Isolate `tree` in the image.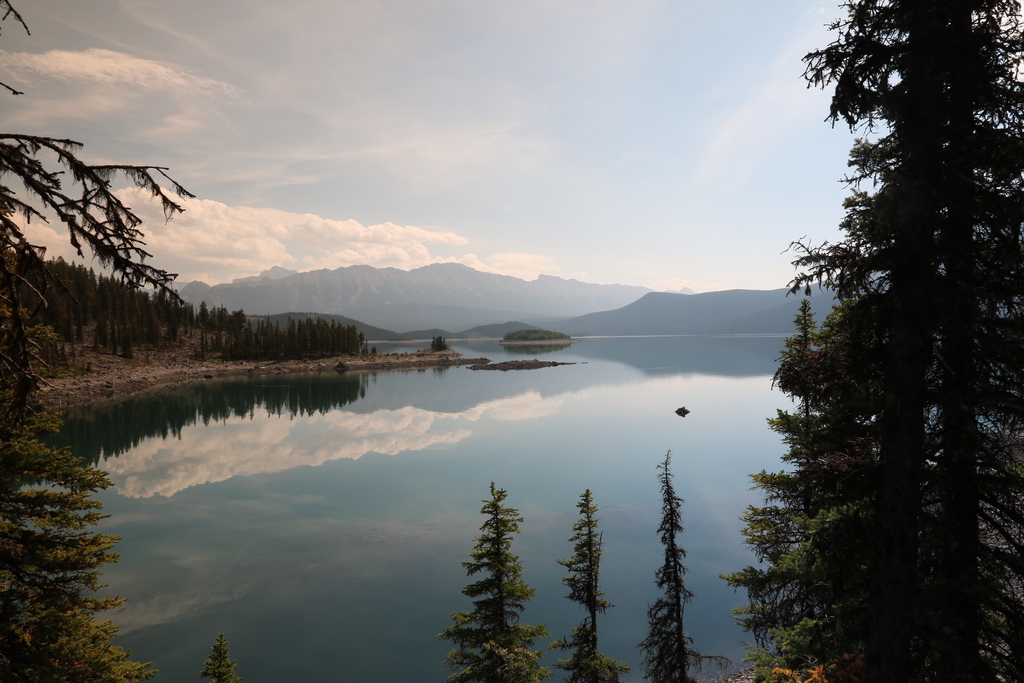
Isolated region: left=429, top=482, right=552, bottom=682.
